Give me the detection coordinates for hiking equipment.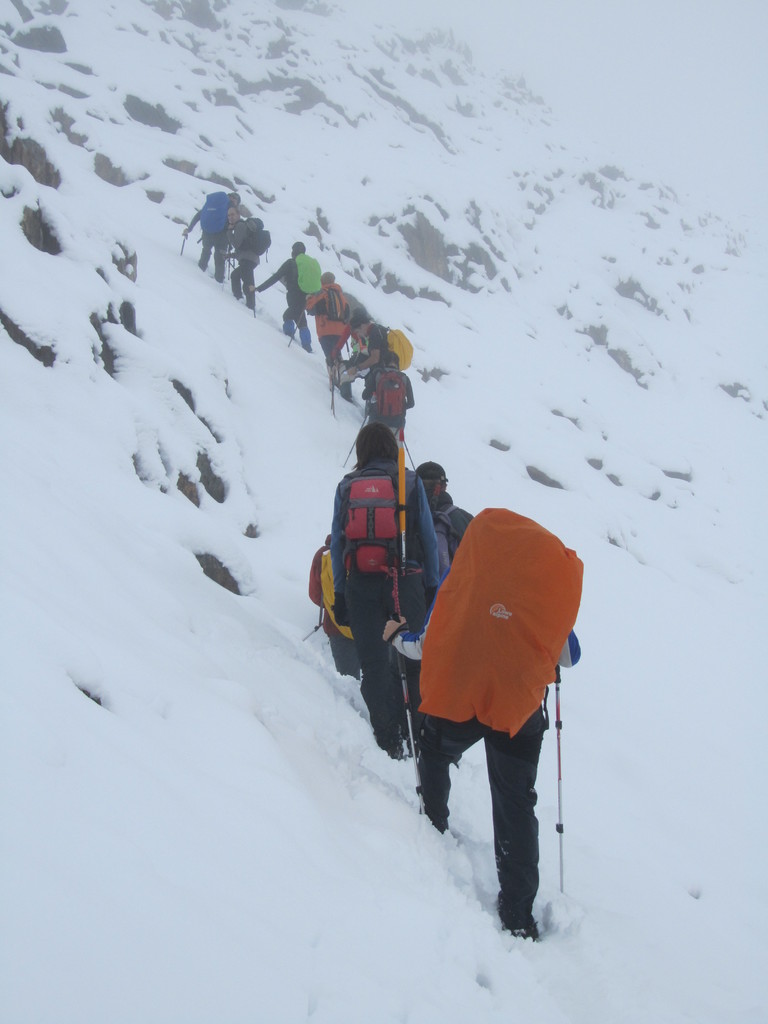
(225, 253, 236, 269).
